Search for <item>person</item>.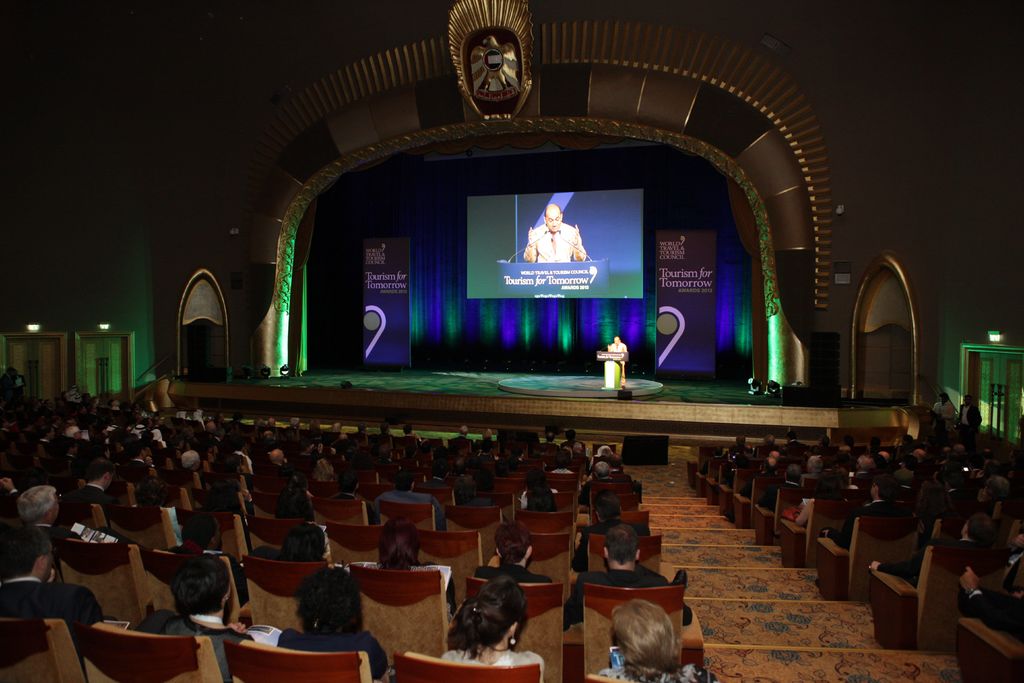
Found at [167,516,222,559].
